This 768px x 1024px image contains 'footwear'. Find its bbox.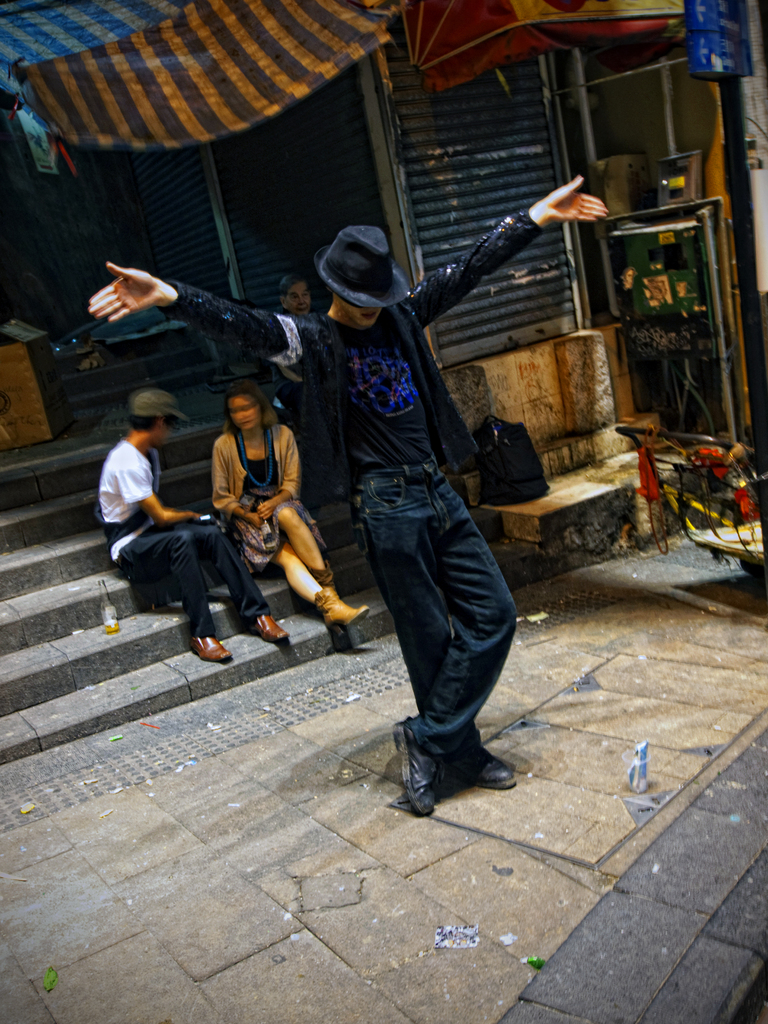
[left=471, top=748, right=520, bottom=790].
